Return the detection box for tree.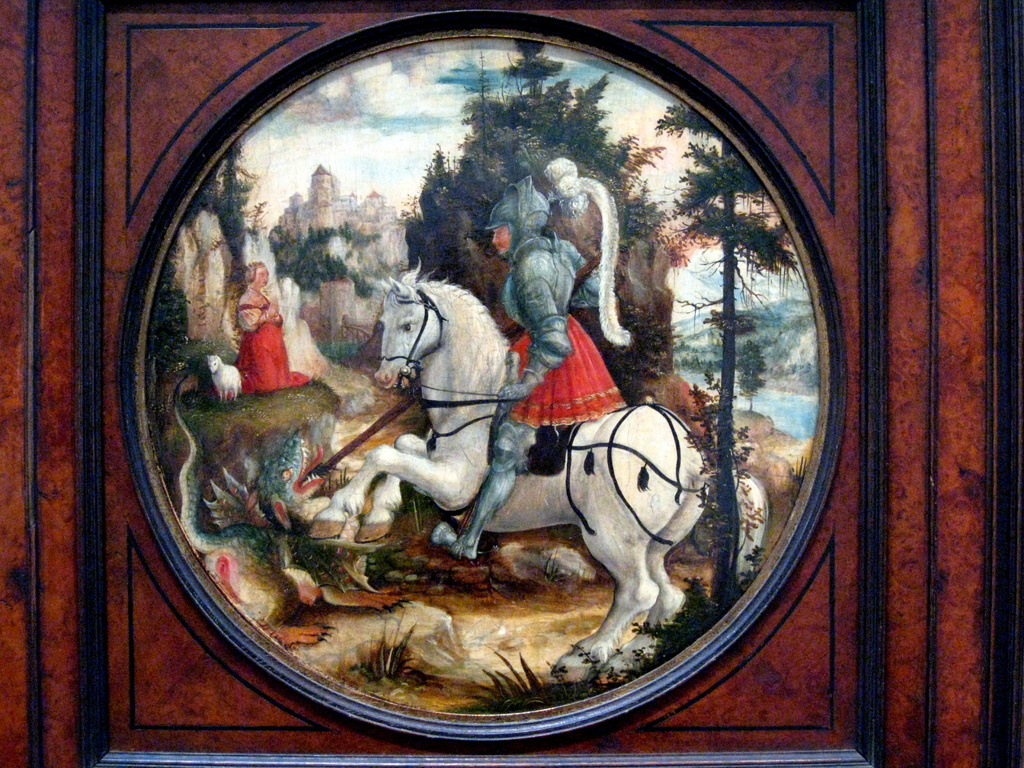
Rect(655, 97, 806, 616).
